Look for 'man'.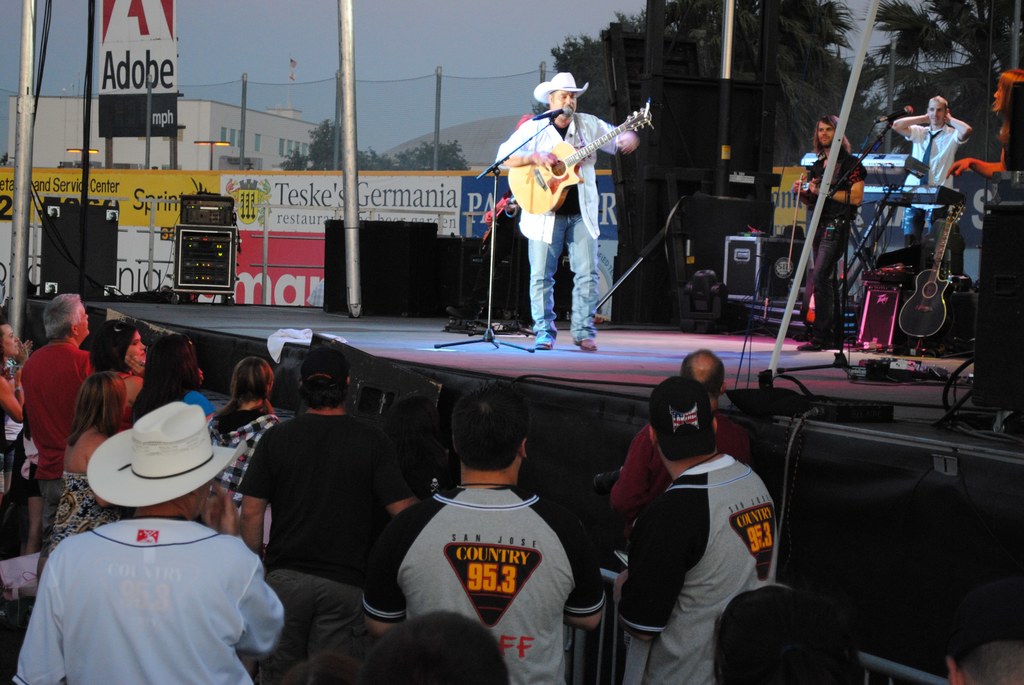
Found: crop(792, 117, 862, 367).
